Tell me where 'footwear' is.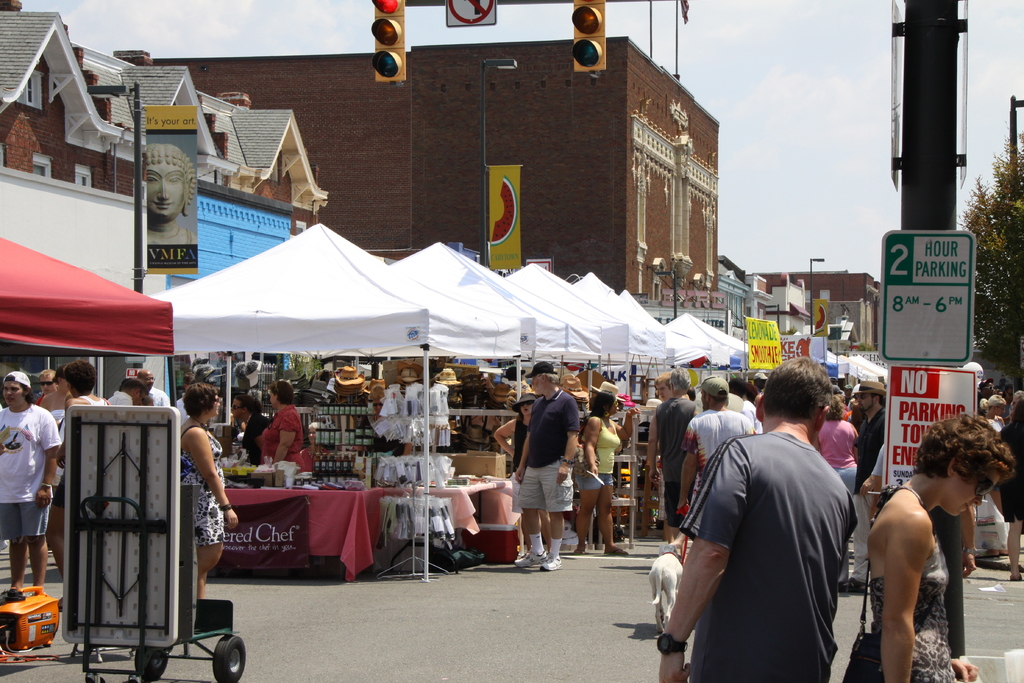
'footwear' is at box=[607, 550, 630, 555].
